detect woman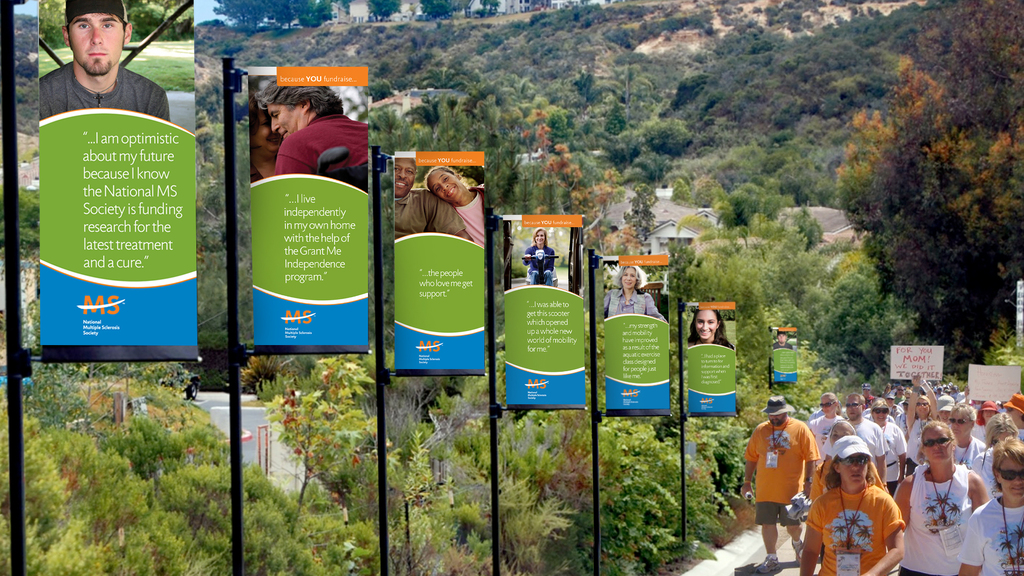
bbox(682, 302, 735, 356)
